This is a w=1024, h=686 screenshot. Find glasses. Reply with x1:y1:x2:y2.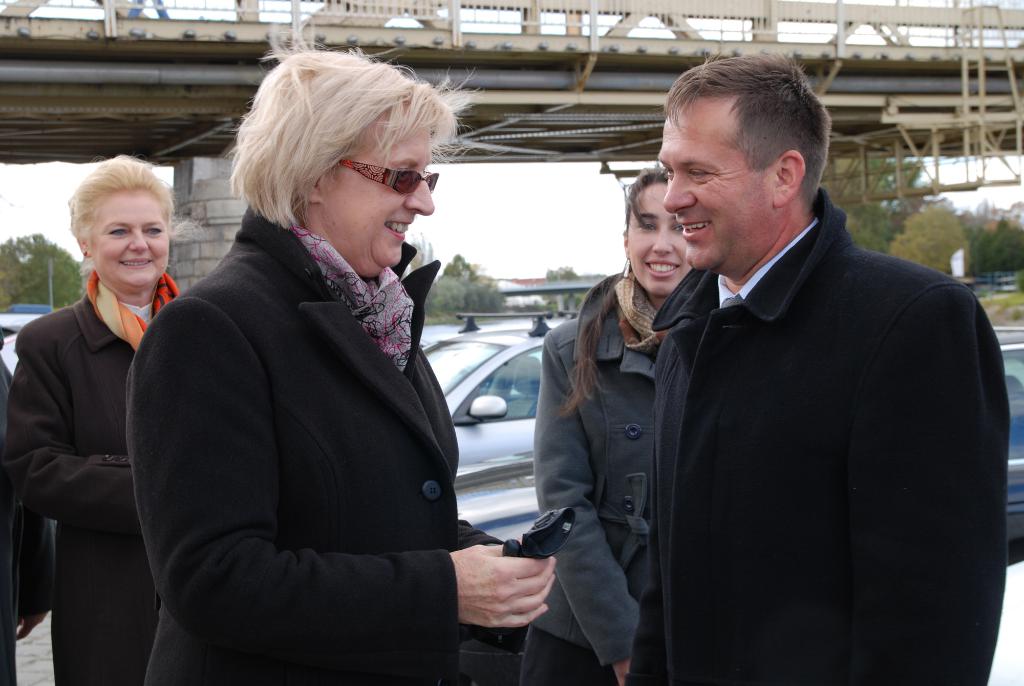
335:155:439:201.
